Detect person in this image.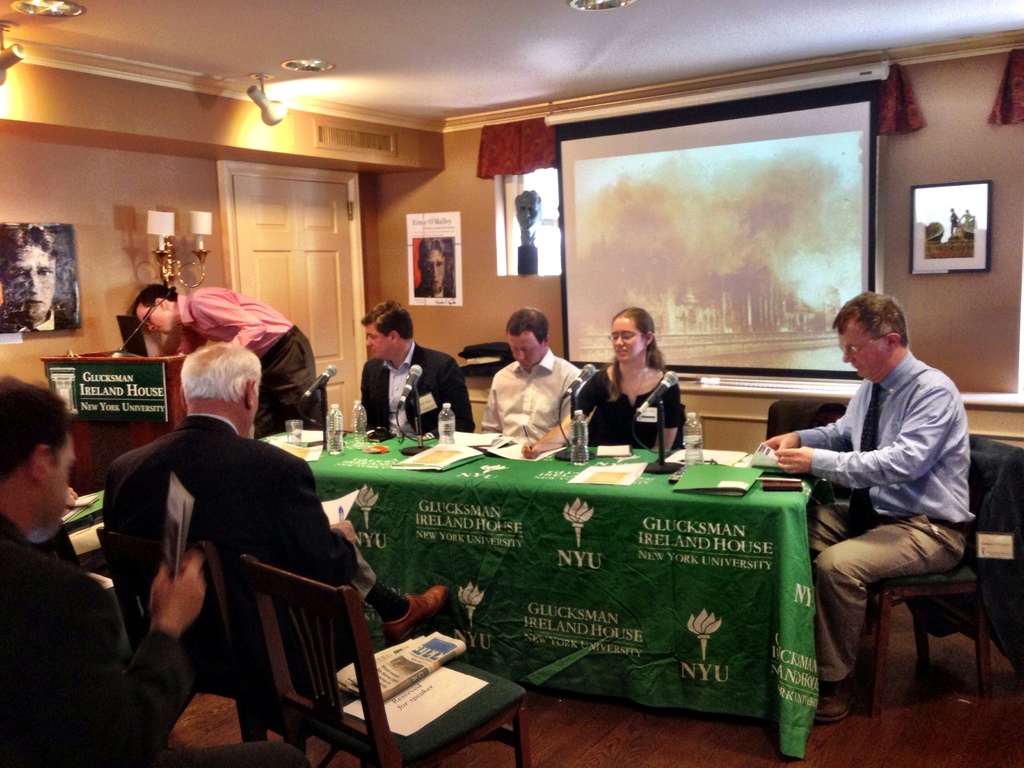
Detection: pyautogui.locateOnScreen(948, 205, 968, 237).
